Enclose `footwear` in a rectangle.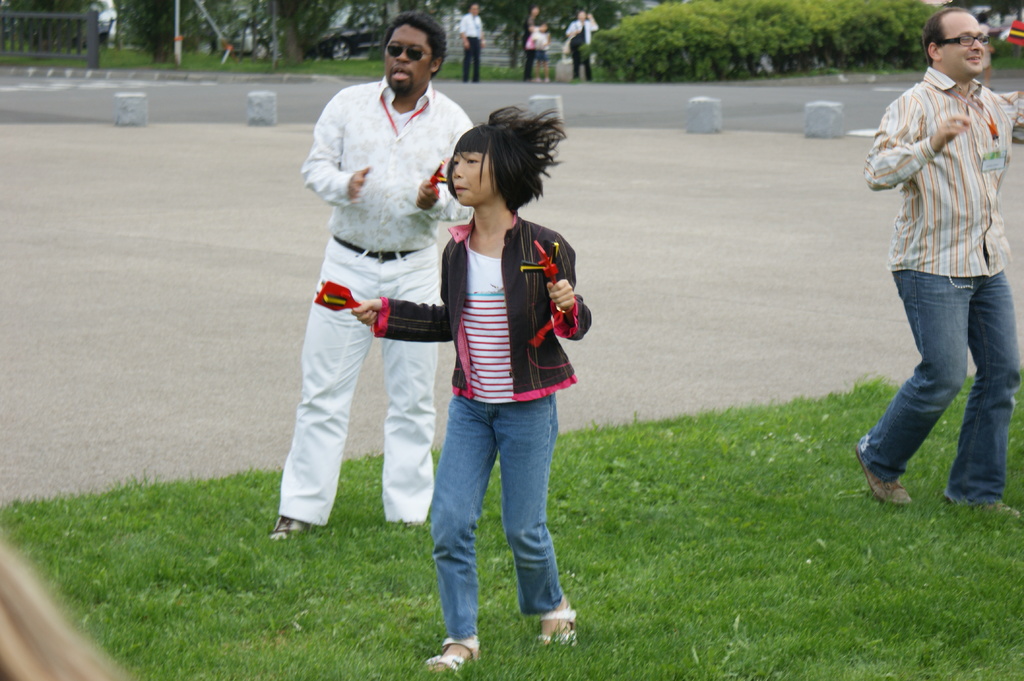
BBox(269, 514, 307, 540).
